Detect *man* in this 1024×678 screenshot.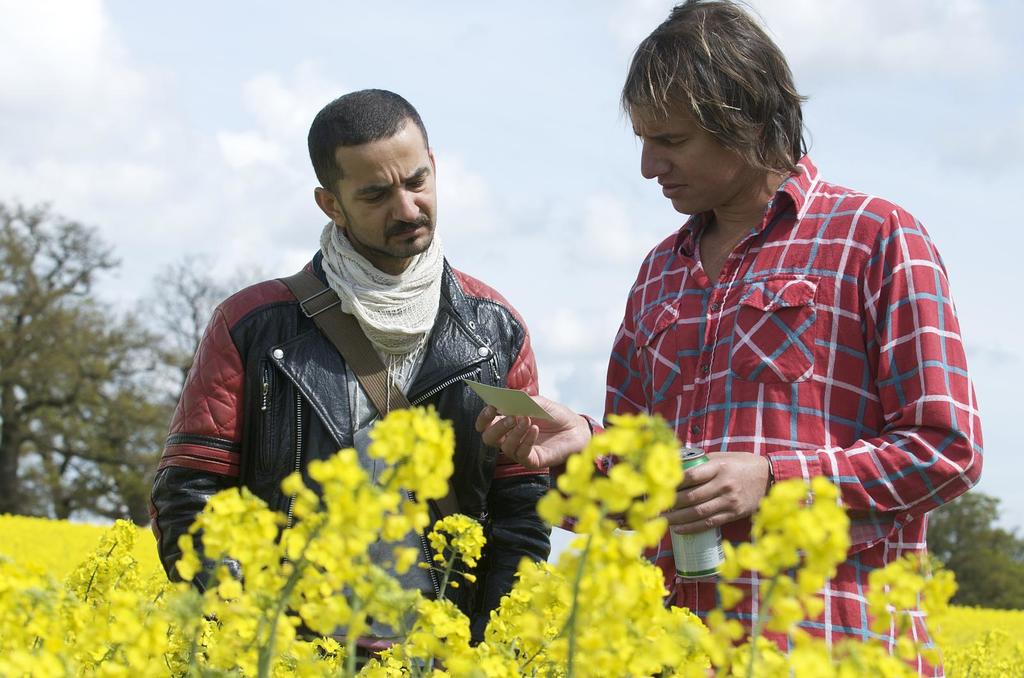
Detection: left=175, top=82, right=573, bottom=617.
